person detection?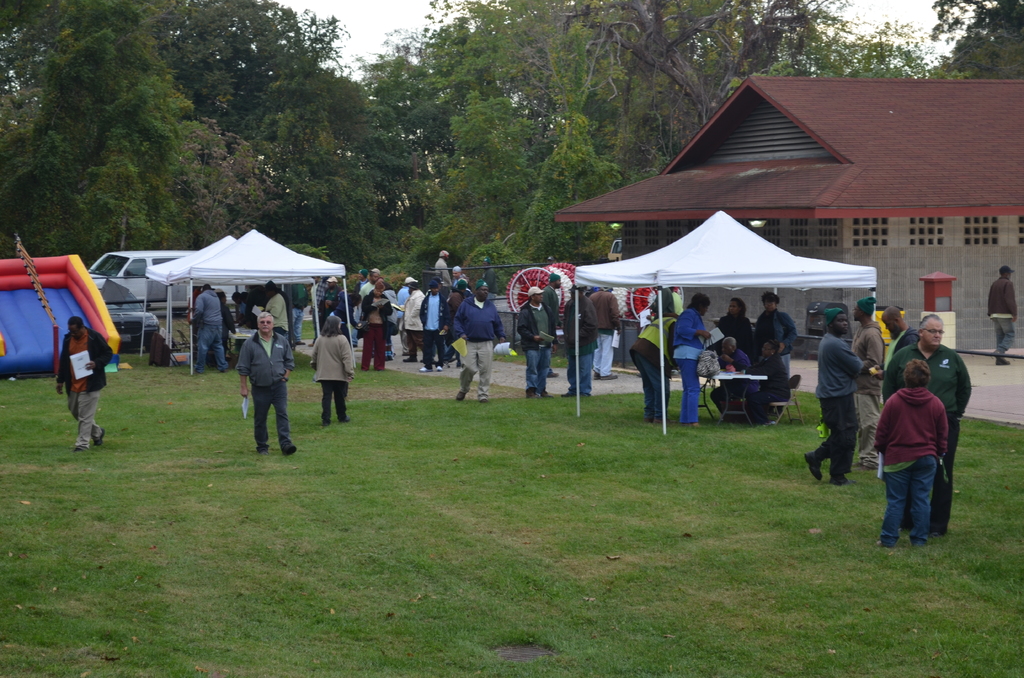
select_region(849, 295, 888, 373)
